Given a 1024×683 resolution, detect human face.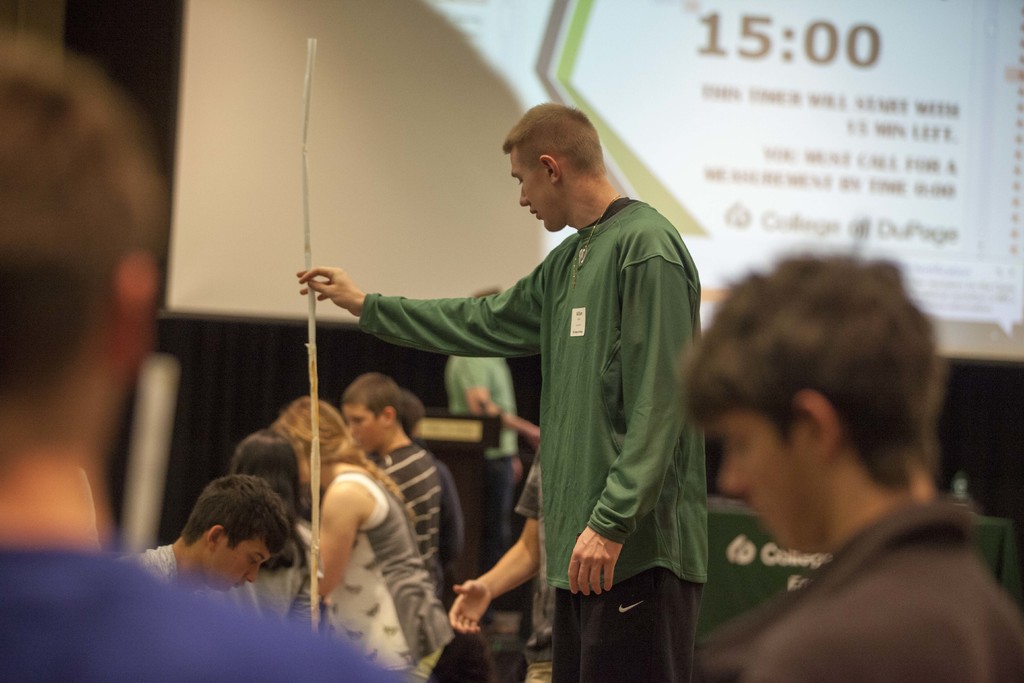
left=342, top=406, right=380, bottom=450.
